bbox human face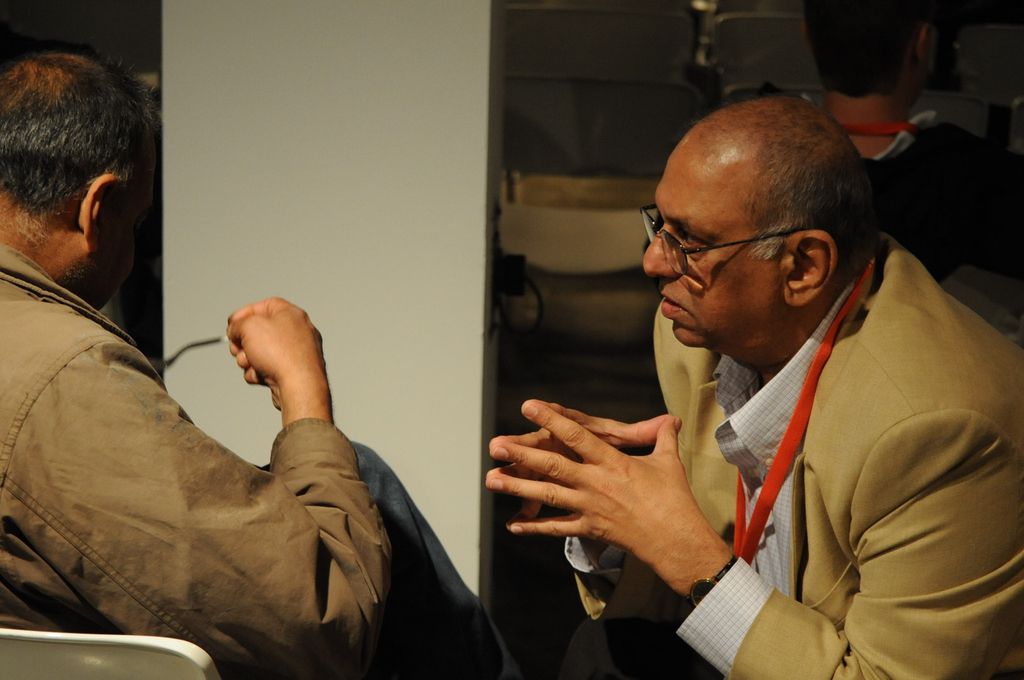
x1=640, y1=177, x2=780, y2=344
